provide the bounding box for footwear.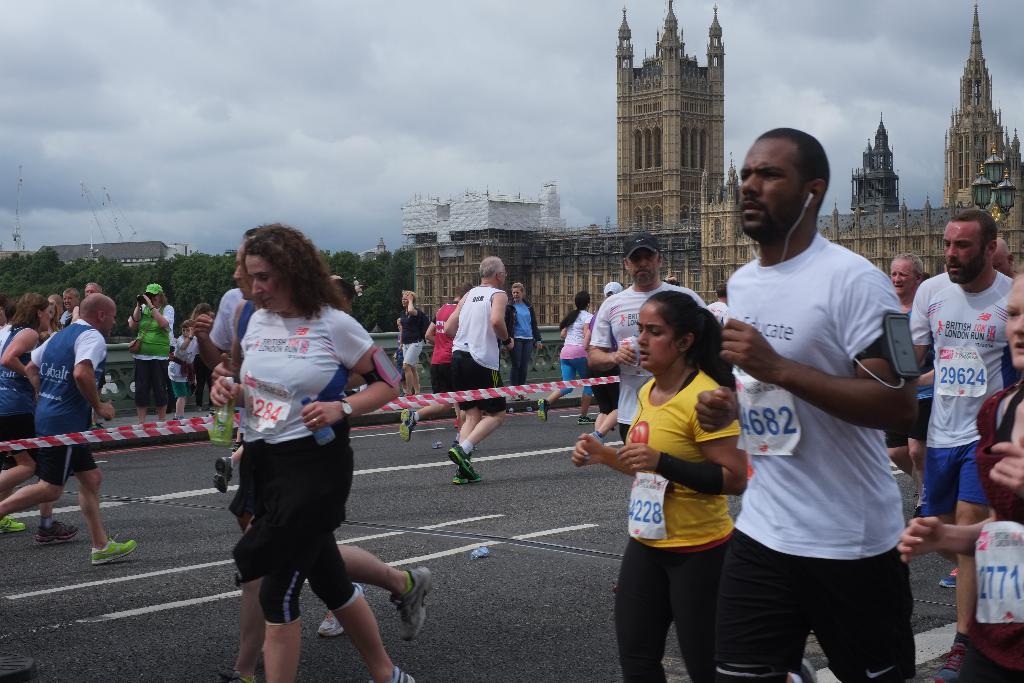
[x1=400, y1=409, x2=415, y2=441].
